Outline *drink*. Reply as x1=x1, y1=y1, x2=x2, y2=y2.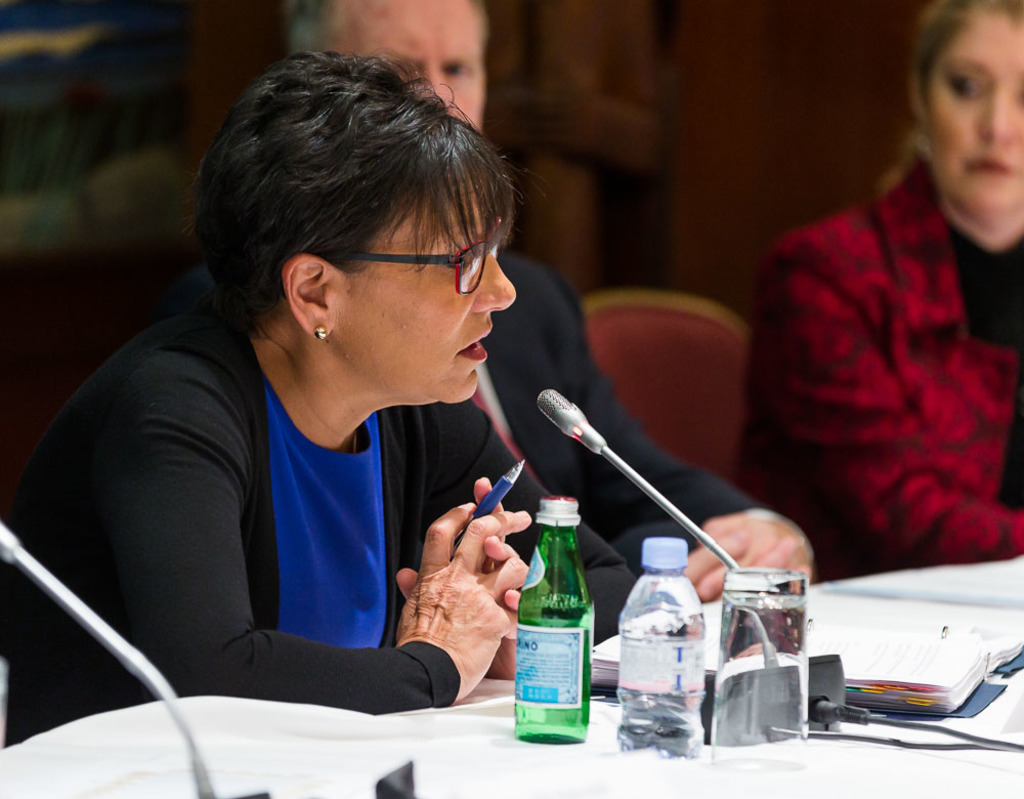
x1=508, y1=495, x2=611, y2=740.
